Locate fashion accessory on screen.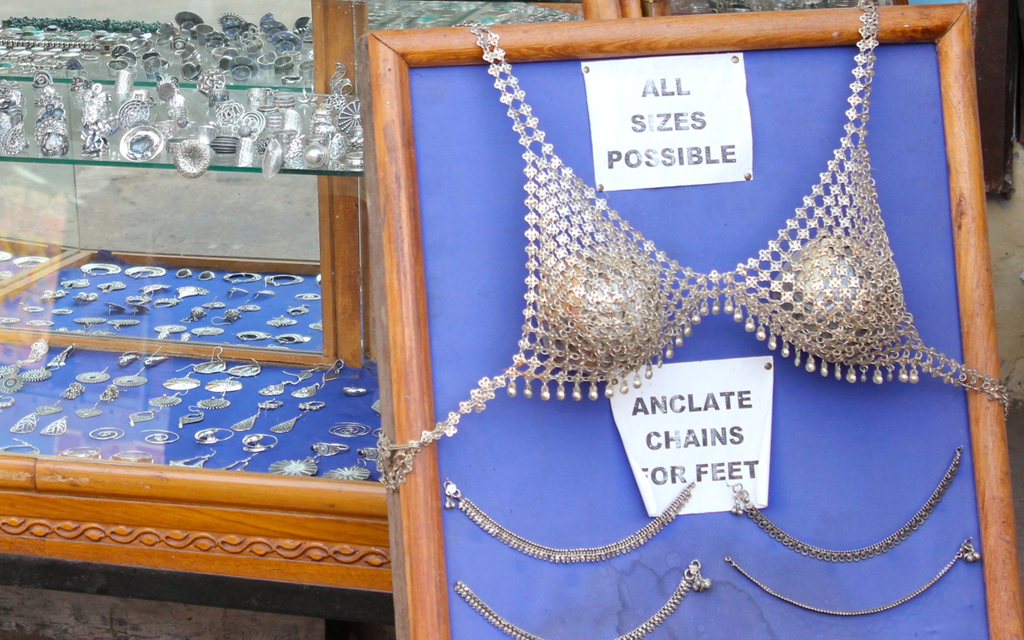
On screen at BBox(726, 442, 964, 564).
